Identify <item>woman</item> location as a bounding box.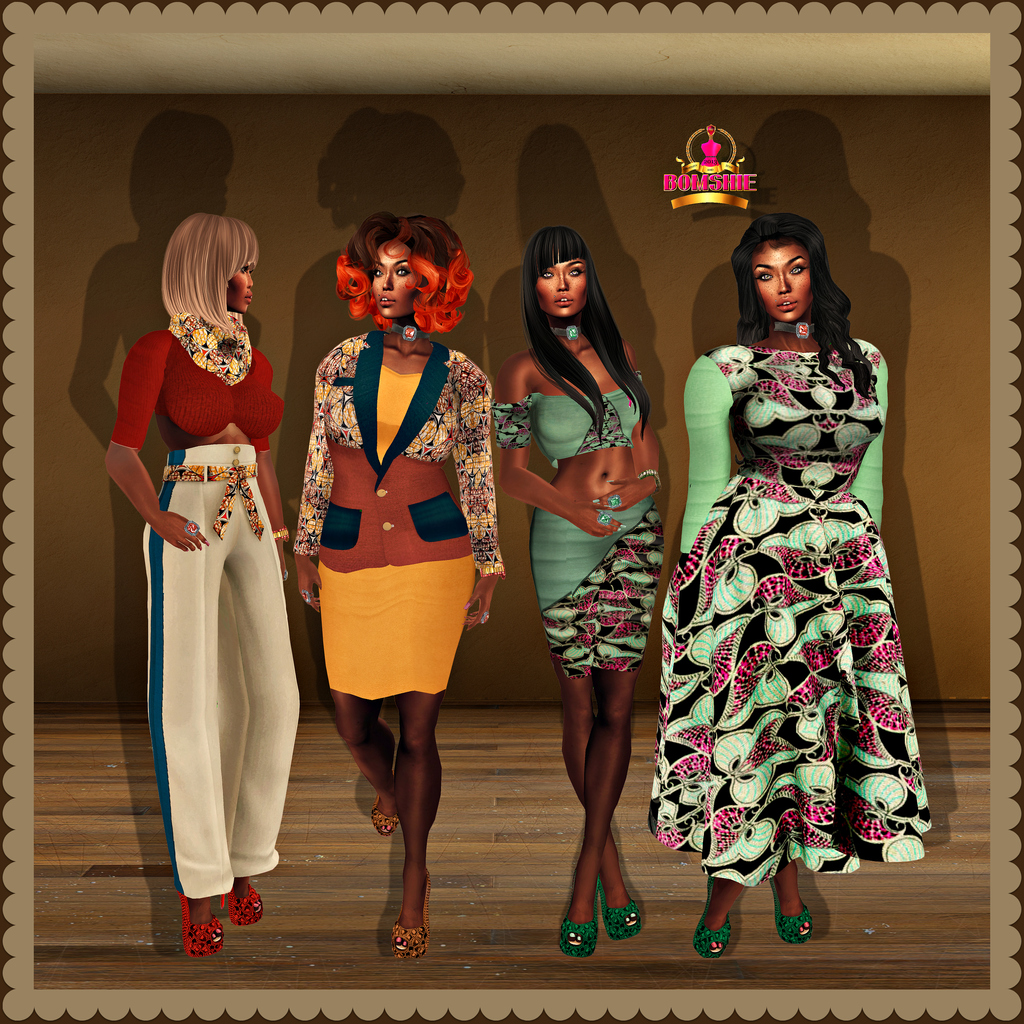
select_region(500, 227, 670, 953).
